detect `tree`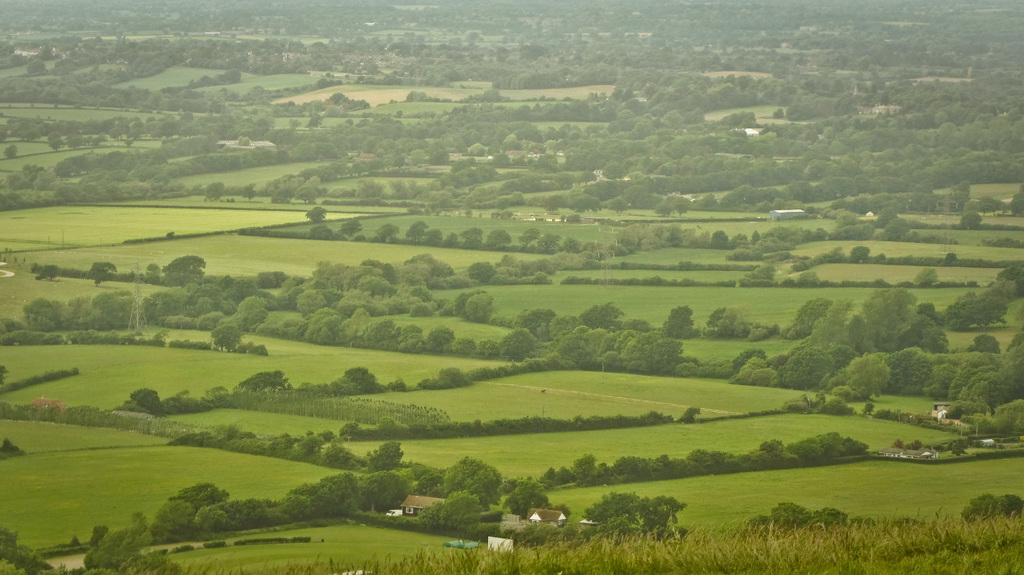
rect(136, 264, 168, 287)
